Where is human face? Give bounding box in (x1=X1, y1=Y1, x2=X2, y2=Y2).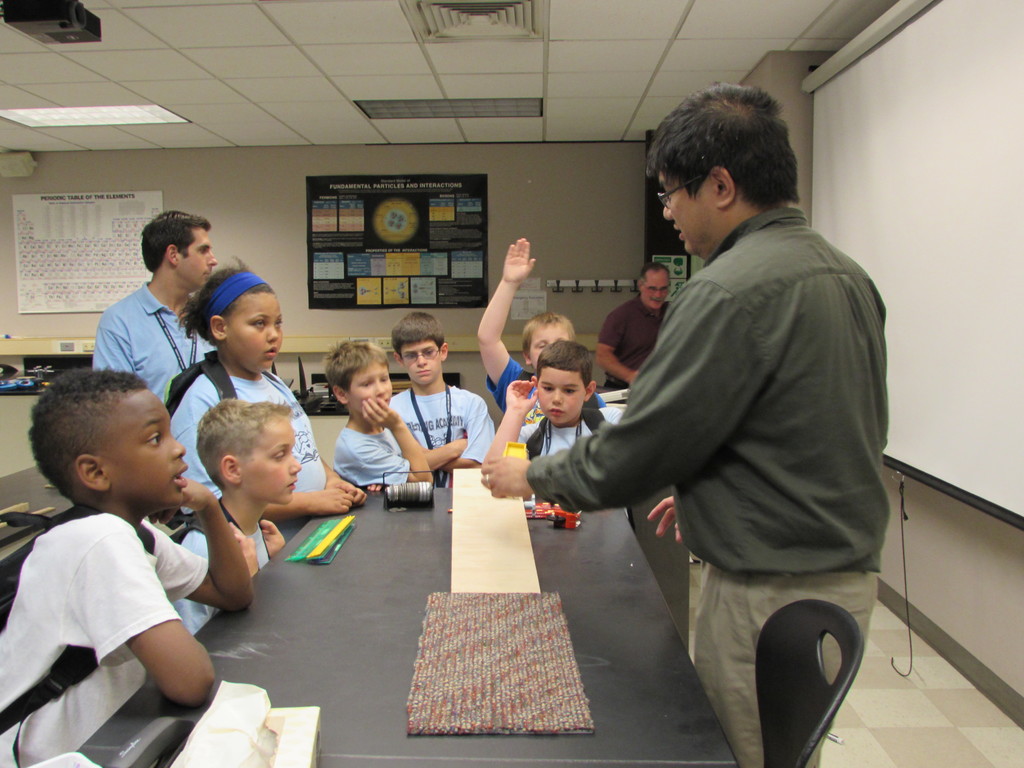
(x1=660, y1=170, x2=719, y2=255).
